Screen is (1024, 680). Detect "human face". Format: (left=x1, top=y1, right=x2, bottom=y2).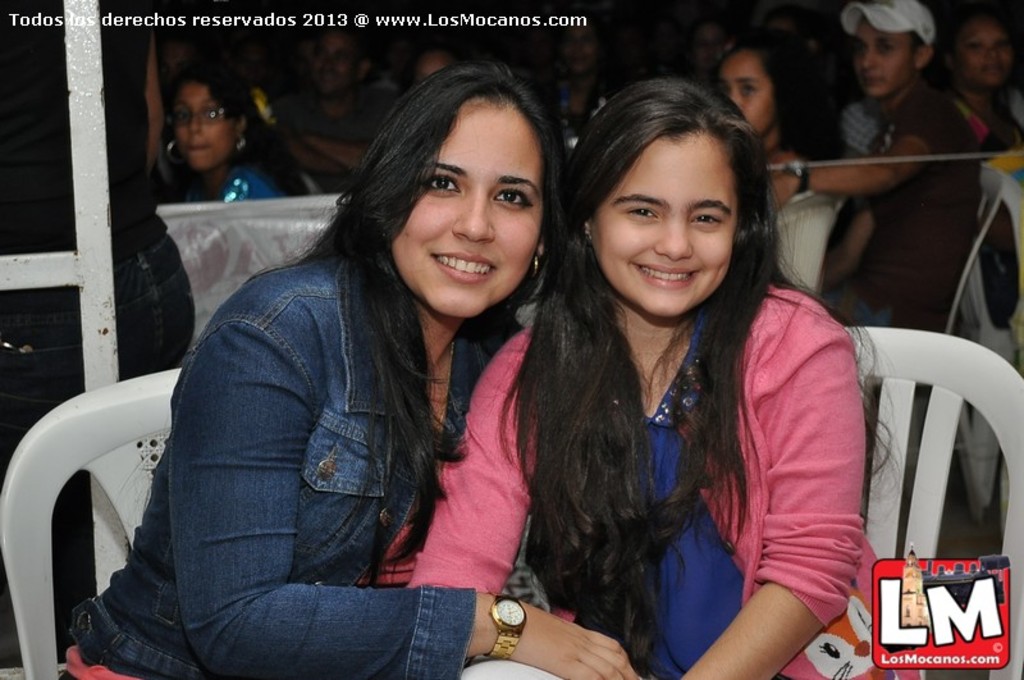
(left=170, top=81, right=234, bottom=174).
